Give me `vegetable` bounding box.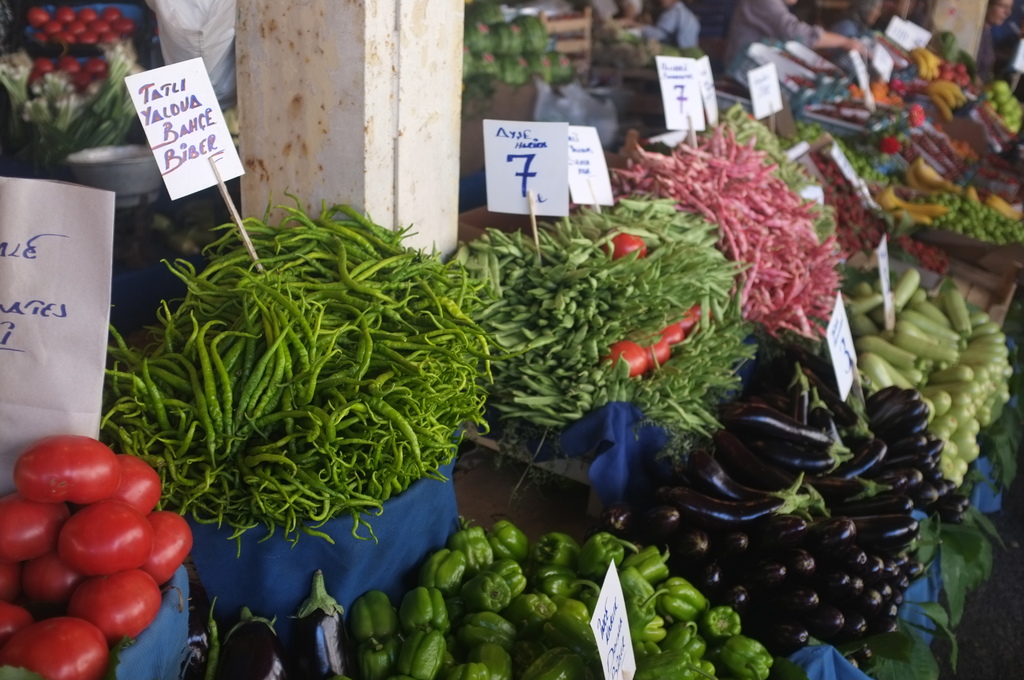
BBox(43, 20, 60, 35).
